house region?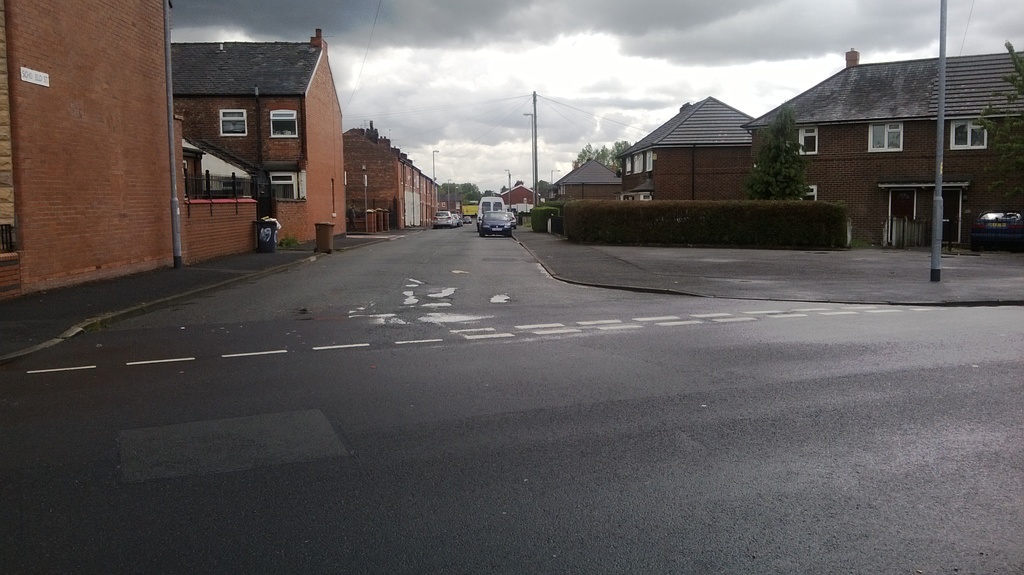
<bbox>548, 152, 624, 202</bbox>
